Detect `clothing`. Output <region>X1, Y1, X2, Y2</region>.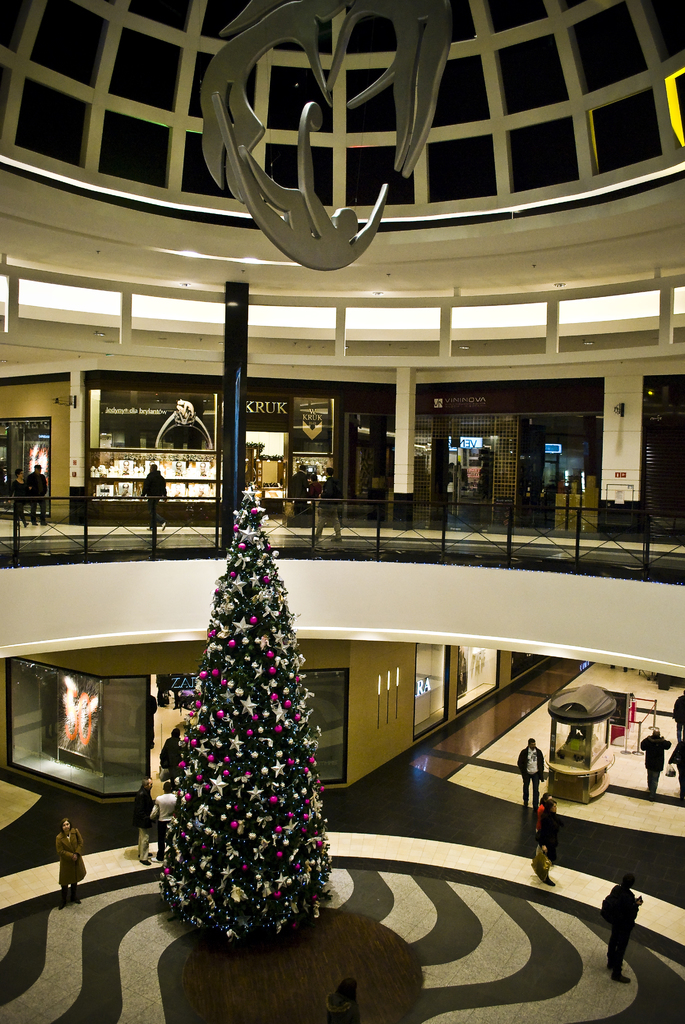
<region>153, 788, 181, 839</region>.
